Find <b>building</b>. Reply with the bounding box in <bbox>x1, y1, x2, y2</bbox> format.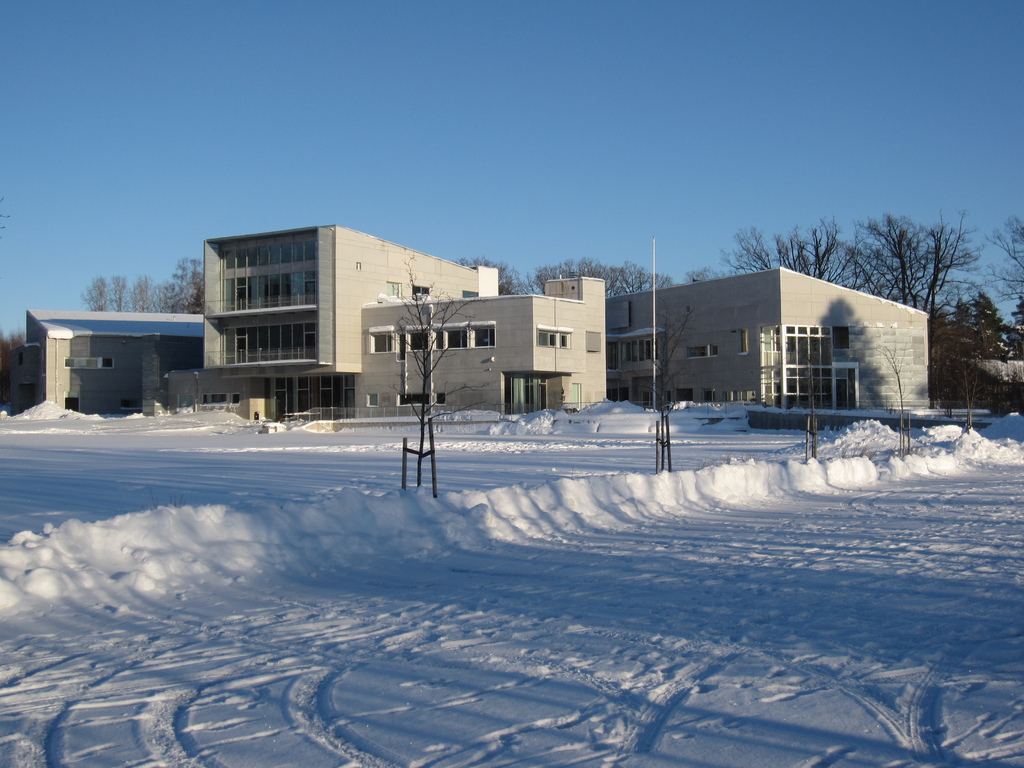
<bbox>163, 225, 603, 425</bbox>.
